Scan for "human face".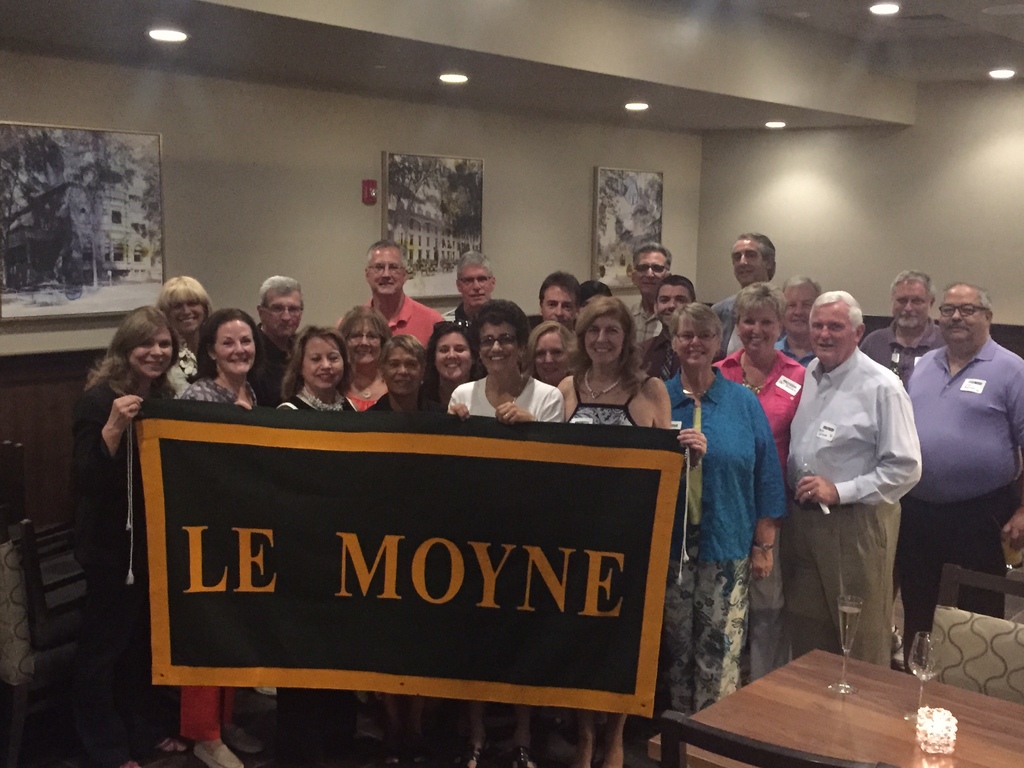
Scan result: (left=732, top=241, right=766, bottom=285).
